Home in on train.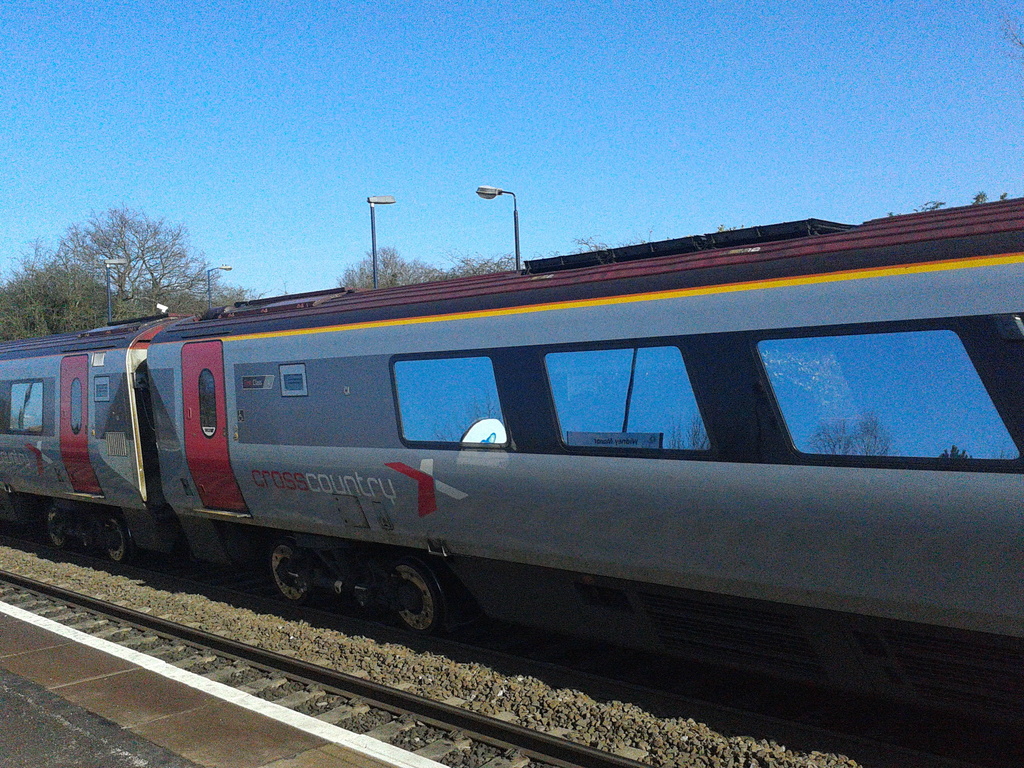
Homed in at rect(0, 200, 1023, 767).
